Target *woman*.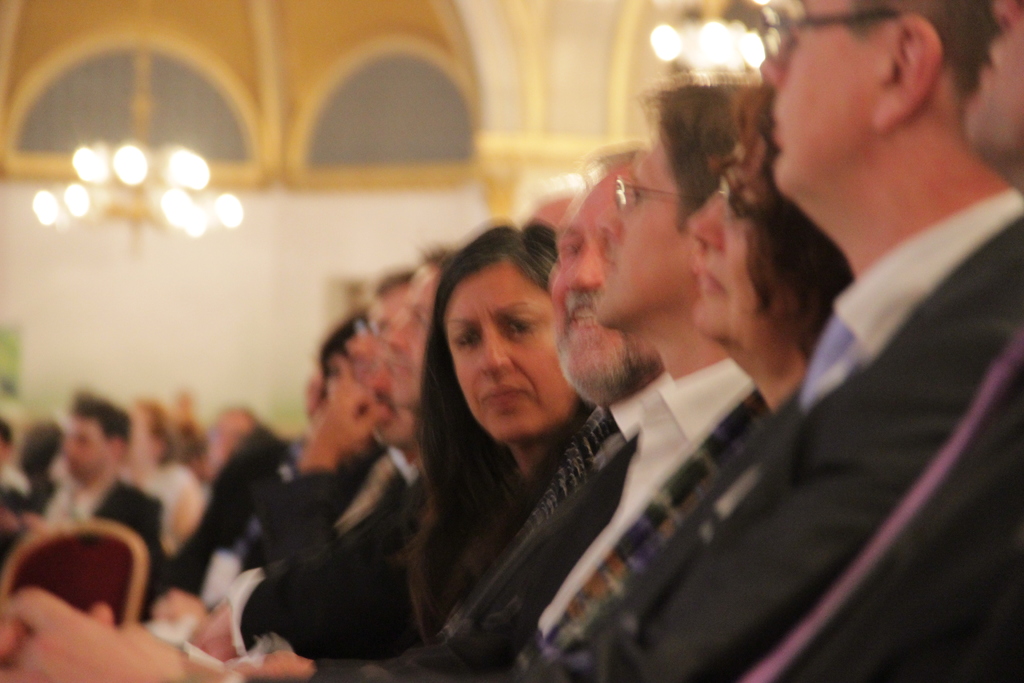
Target region: bbox(403, 219, 618, 643).
